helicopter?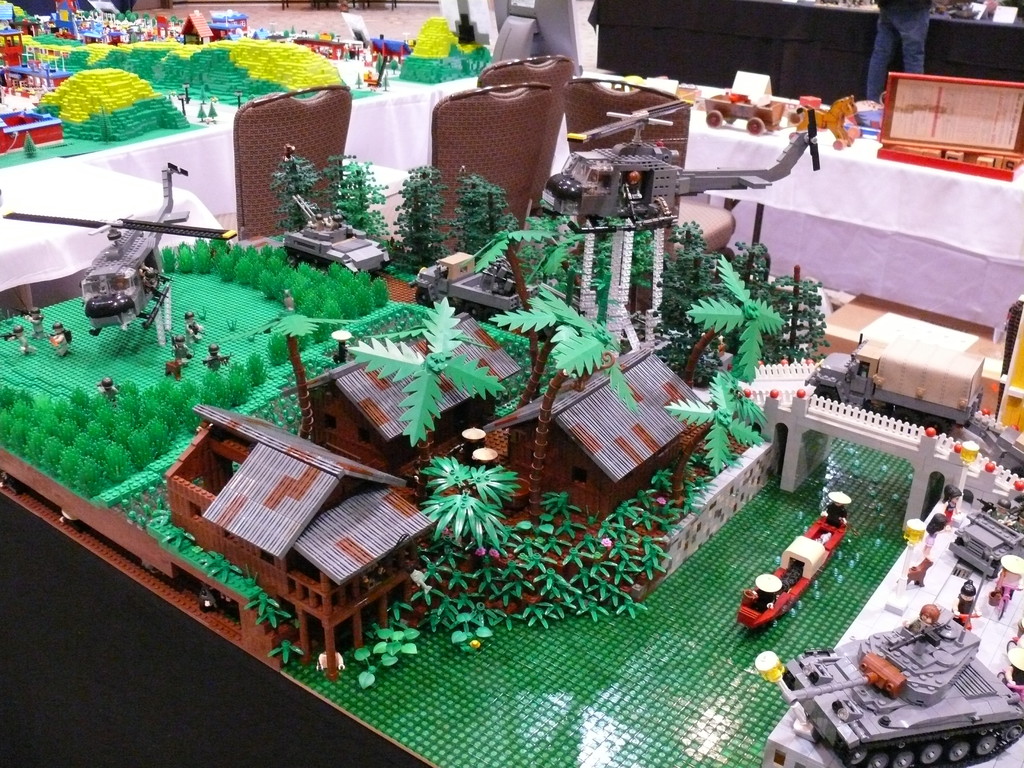
<box>1,161,238,330</box>
